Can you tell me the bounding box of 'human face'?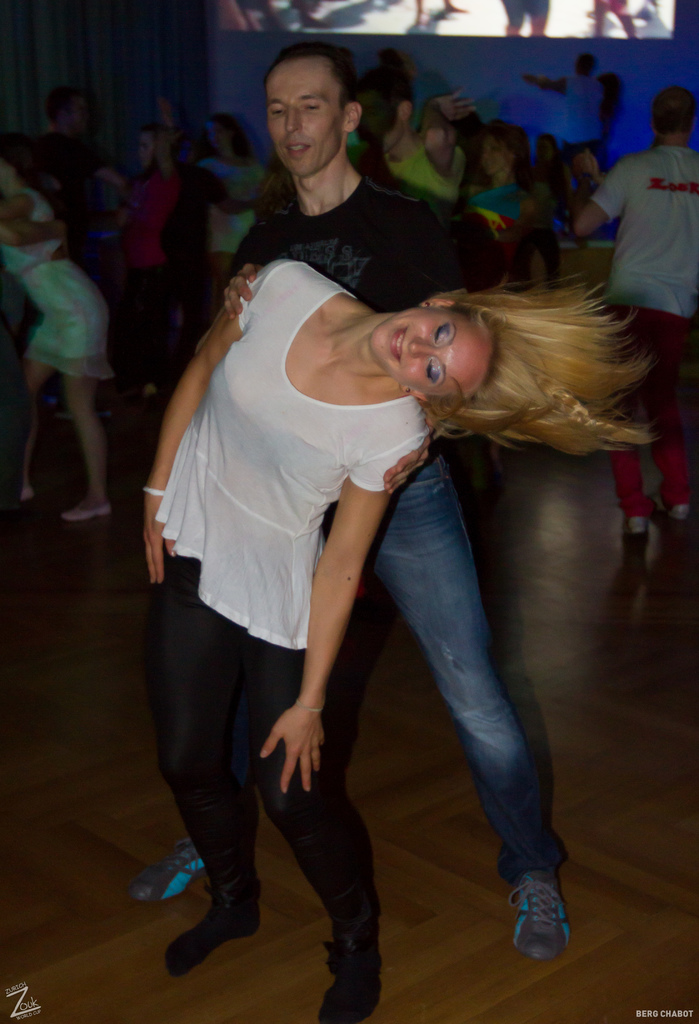
[x1=385, y1=116, x2=403, y2=153].
